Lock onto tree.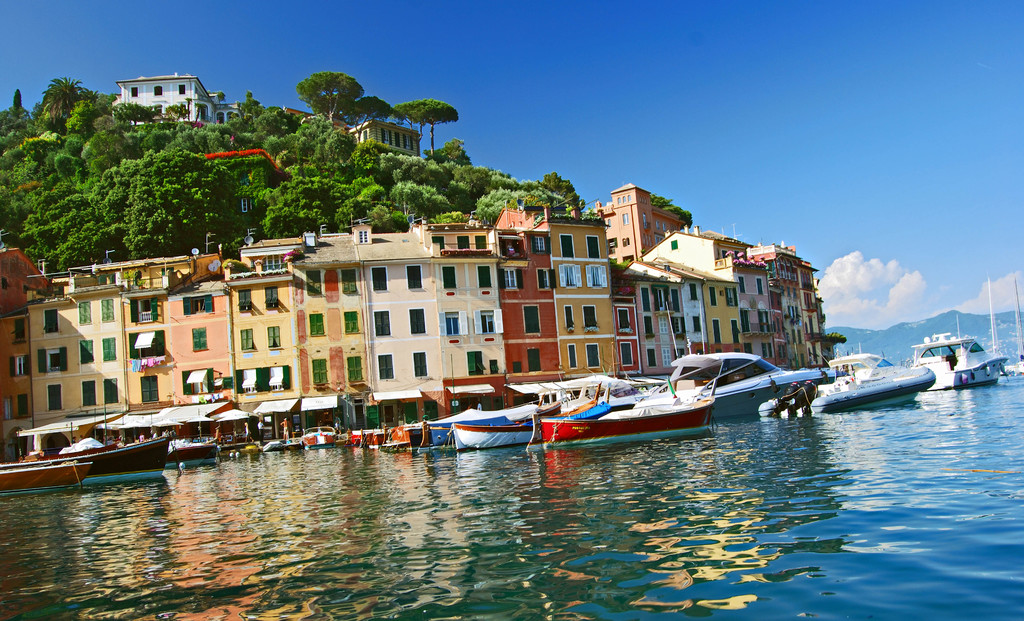
Locked: [294,69,397,126].
